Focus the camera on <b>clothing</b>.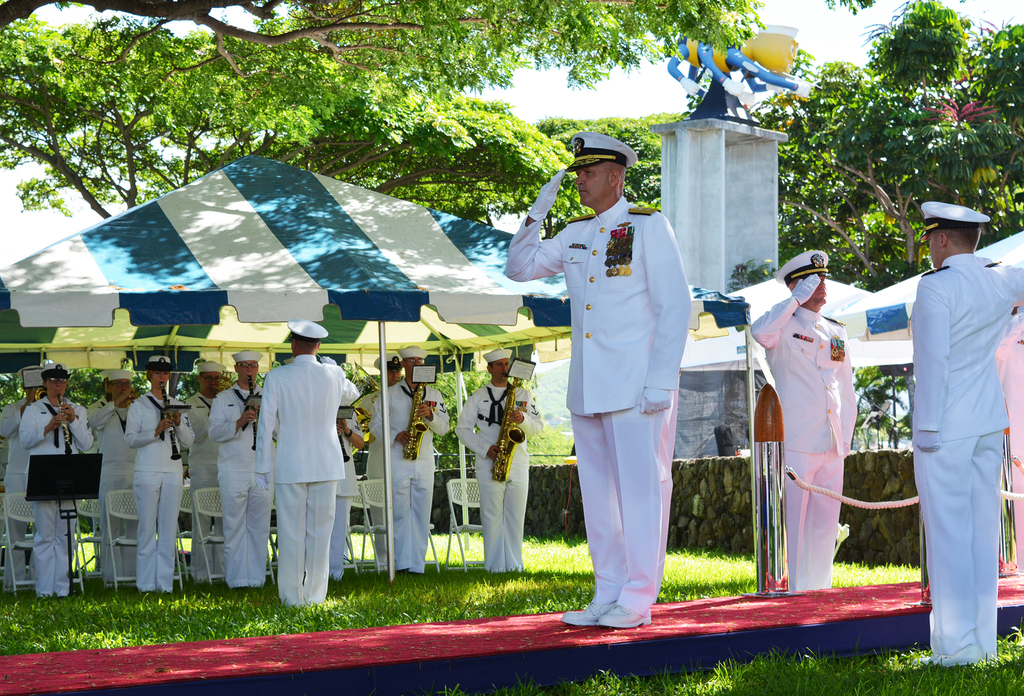
Focus region: box(369, 393, 390, 563).
